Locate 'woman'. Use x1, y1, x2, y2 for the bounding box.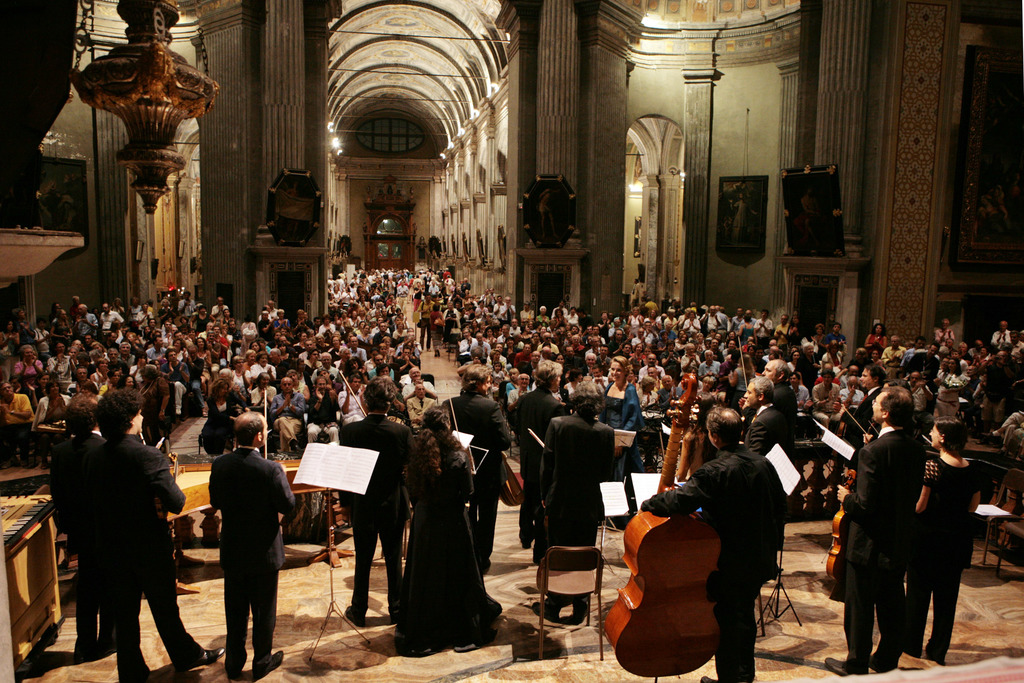
218, 367, 241, 393.
